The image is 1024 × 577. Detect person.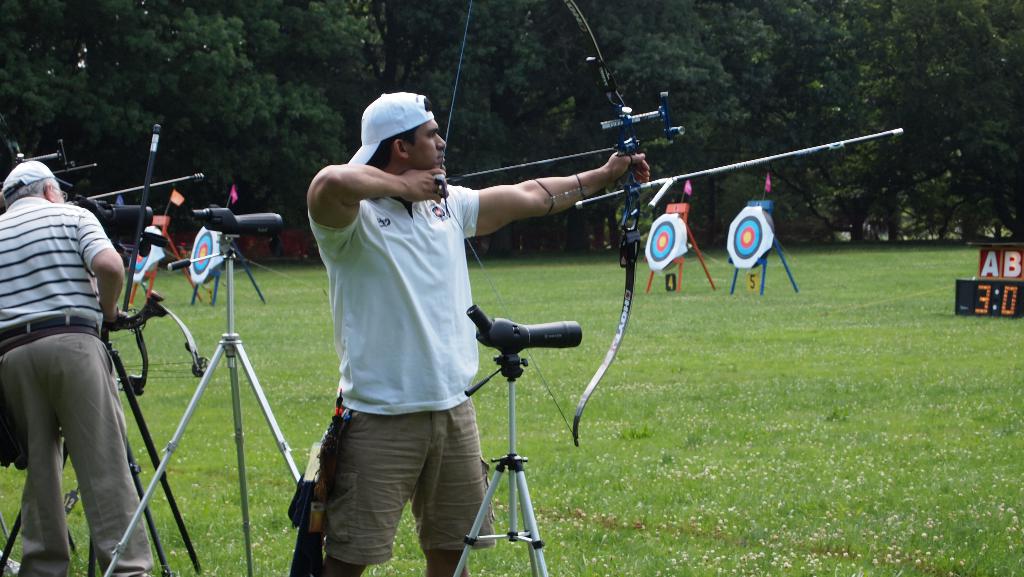
Detection: (322,92,652,576).
